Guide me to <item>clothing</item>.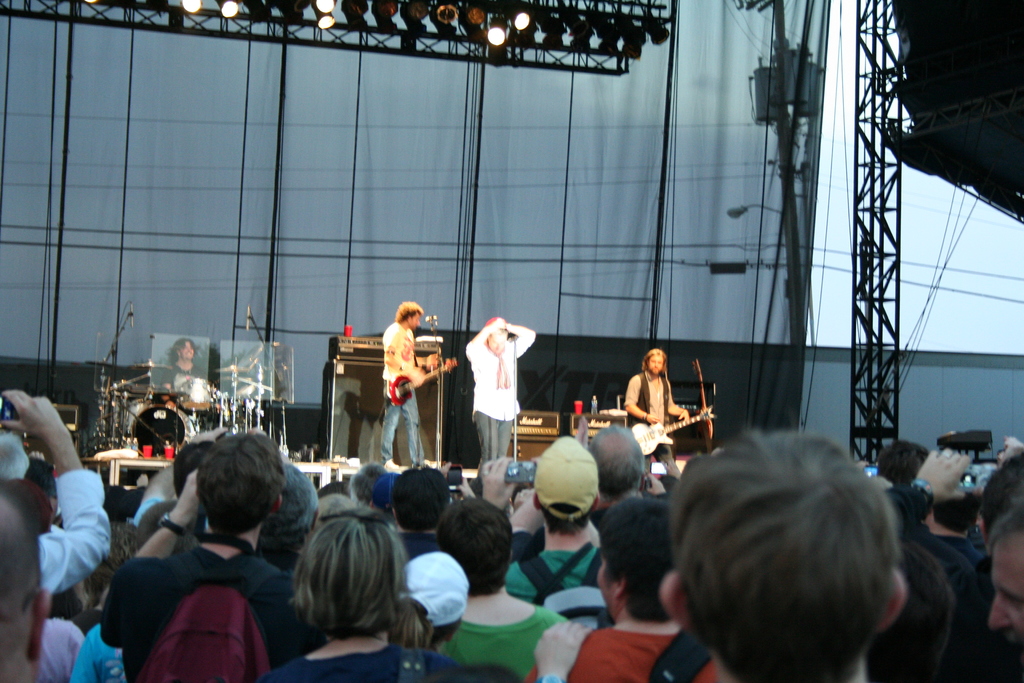
Guidance: crop(17, 462, 126, 612).
